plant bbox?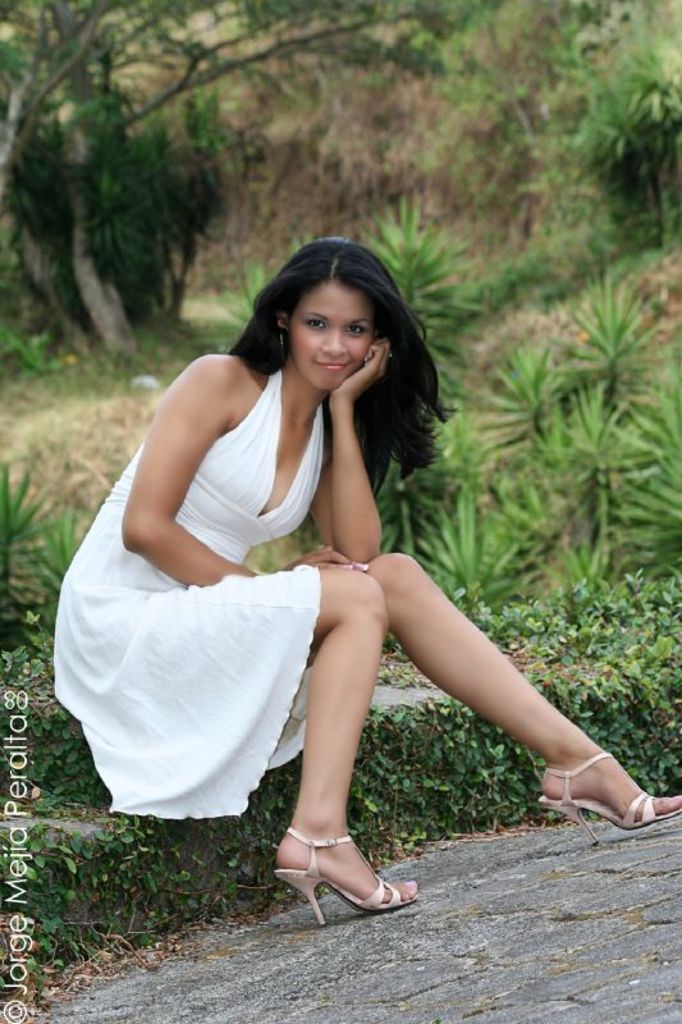
0/0/681/397
